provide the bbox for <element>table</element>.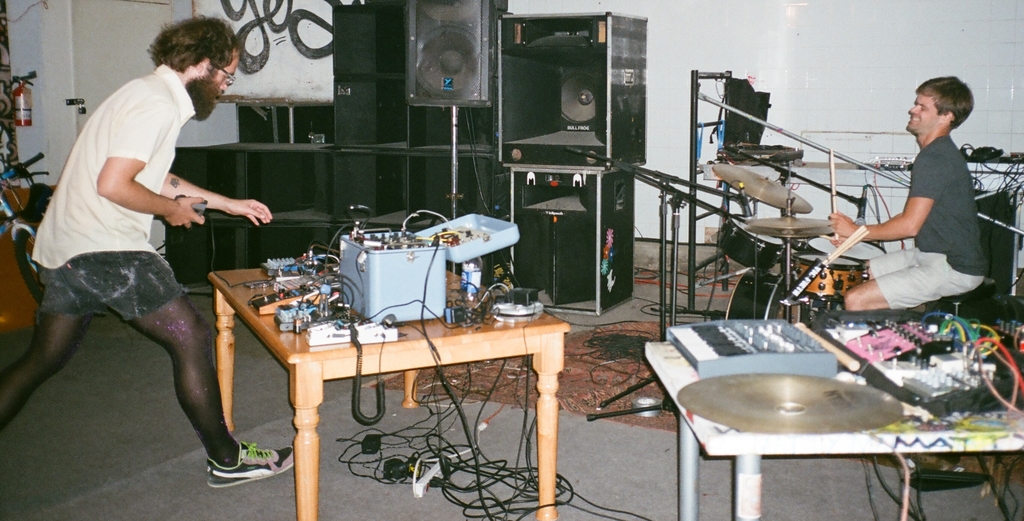
region(644, 341, 1023, 520).
